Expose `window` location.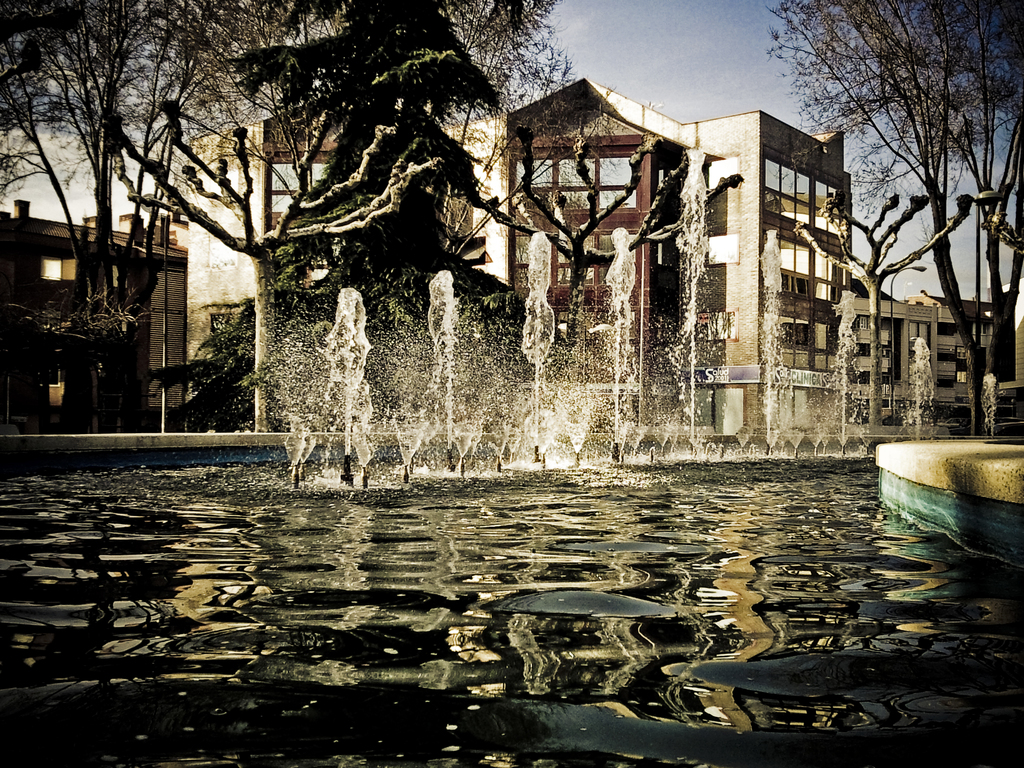
Exposed at 779 163 797 198.
